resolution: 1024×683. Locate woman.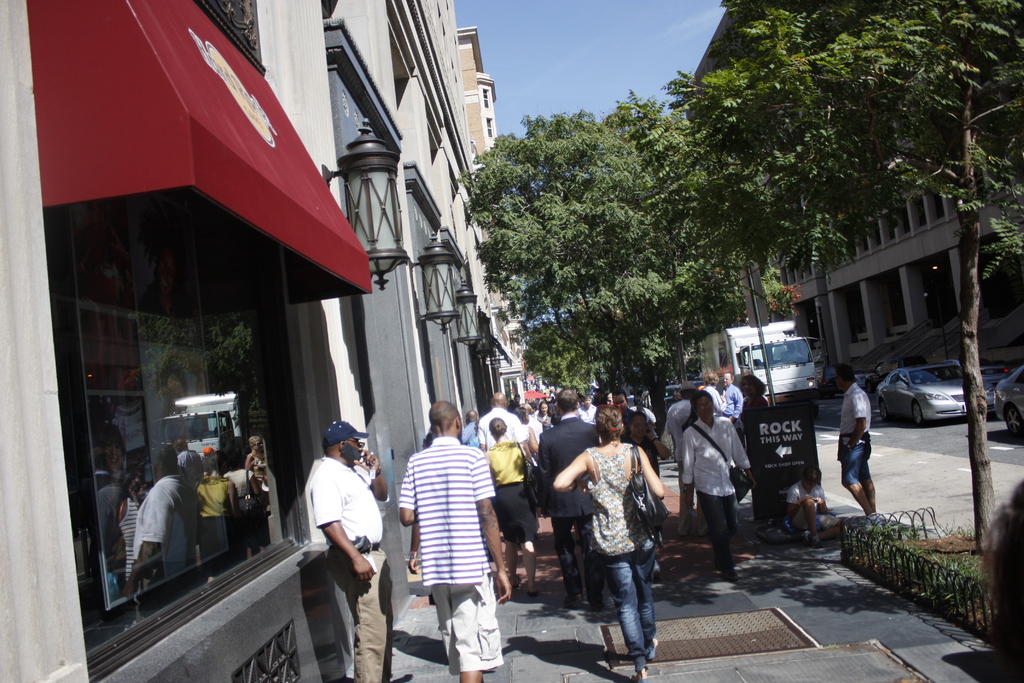
bbox(483, 418, 539, 598).
